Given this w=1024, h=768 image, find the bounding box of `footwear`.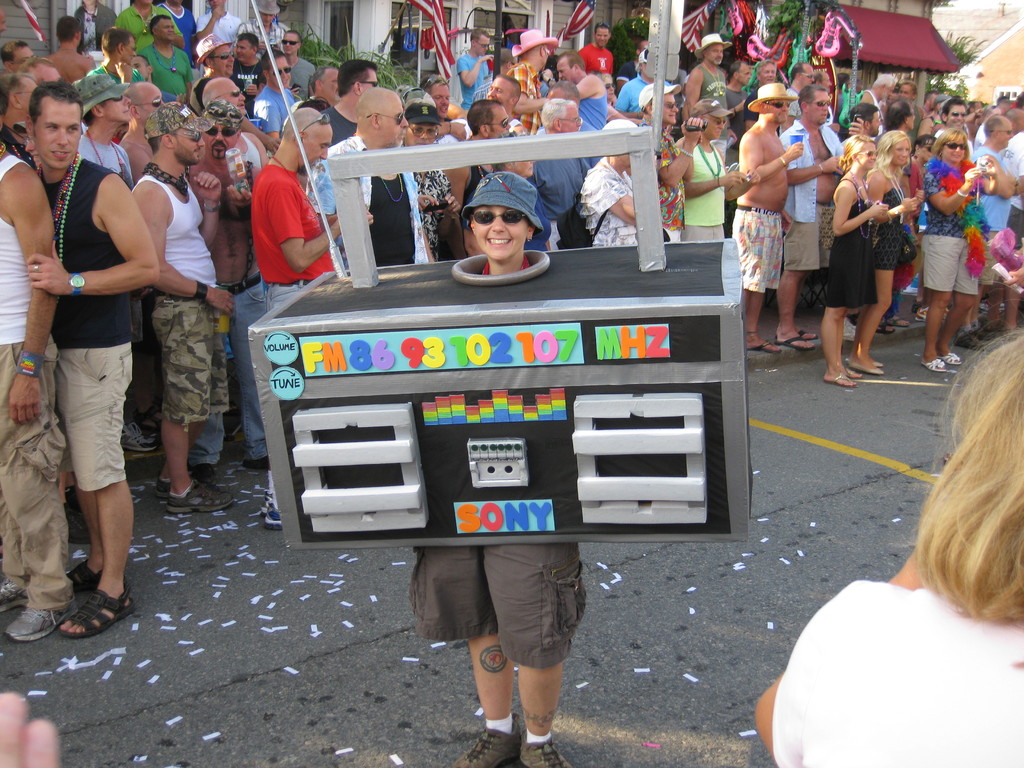
986,317,1005,335.
